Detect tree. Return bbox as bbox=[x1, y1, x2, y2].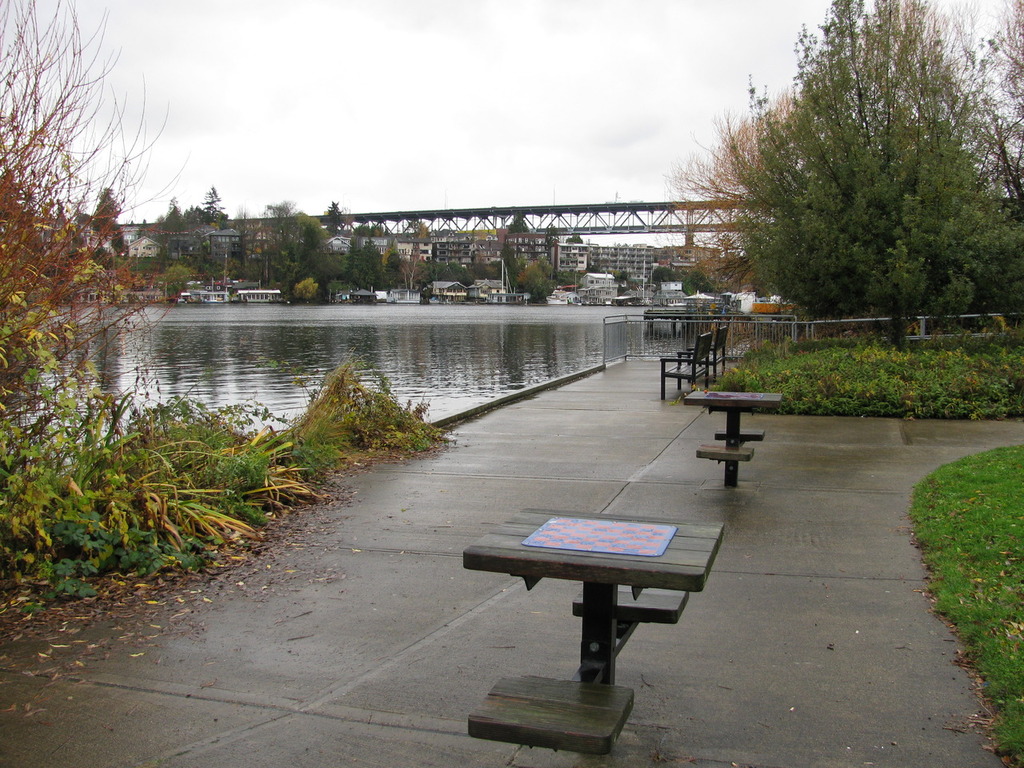
bbox=[650, 0, 1023, 346].
